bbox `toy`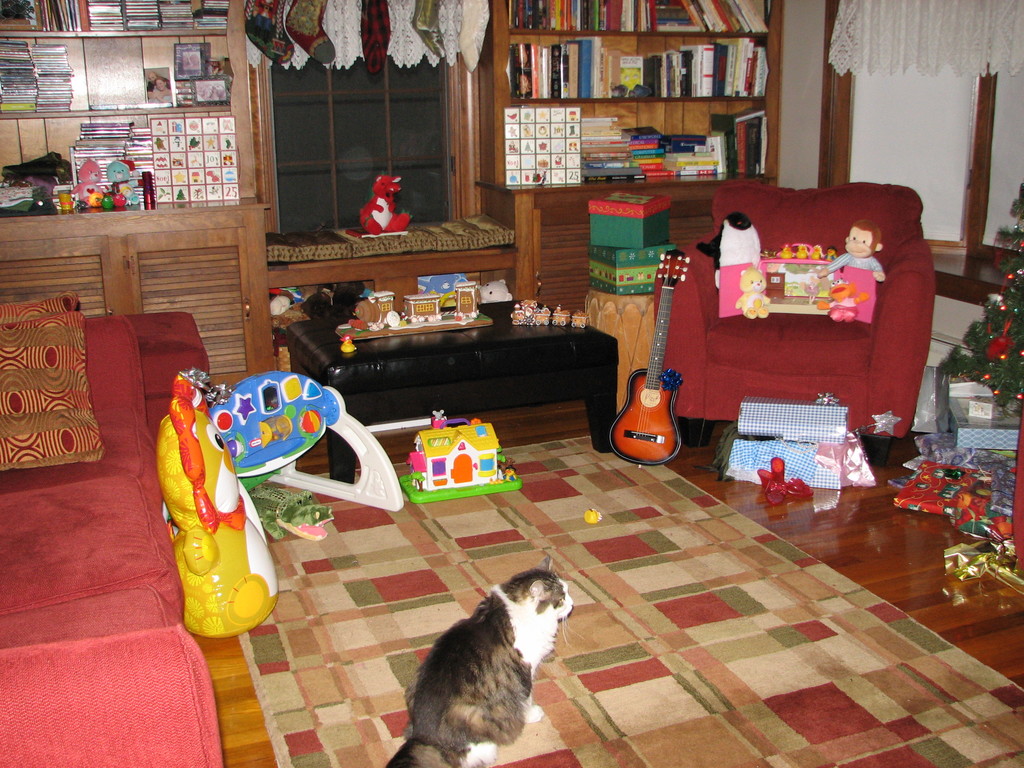
l=401, t=295, r=442, b=320
